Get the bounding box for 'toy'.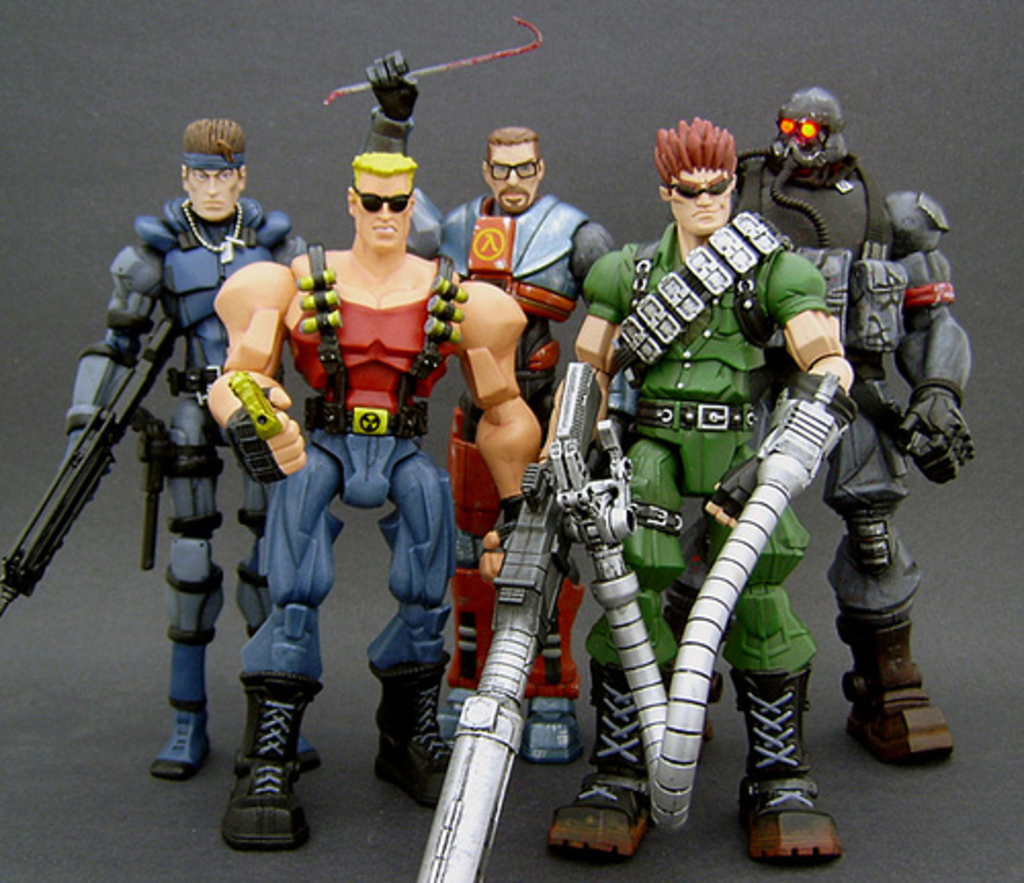
BBox(489, 113, 850, 865).
